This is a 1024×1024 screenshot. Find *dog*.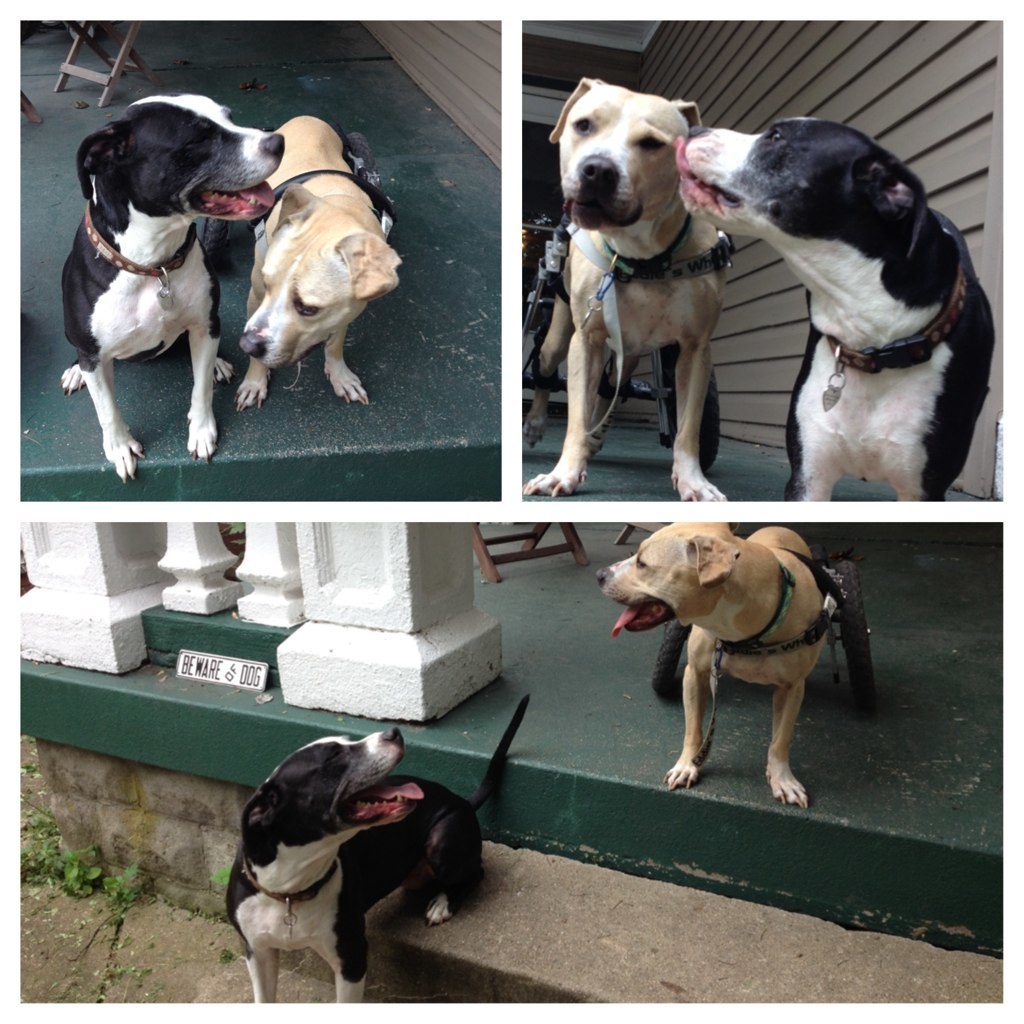
Bounding box: {"left": 518, "top": 75, "right": 737, "bottom": 506}.
